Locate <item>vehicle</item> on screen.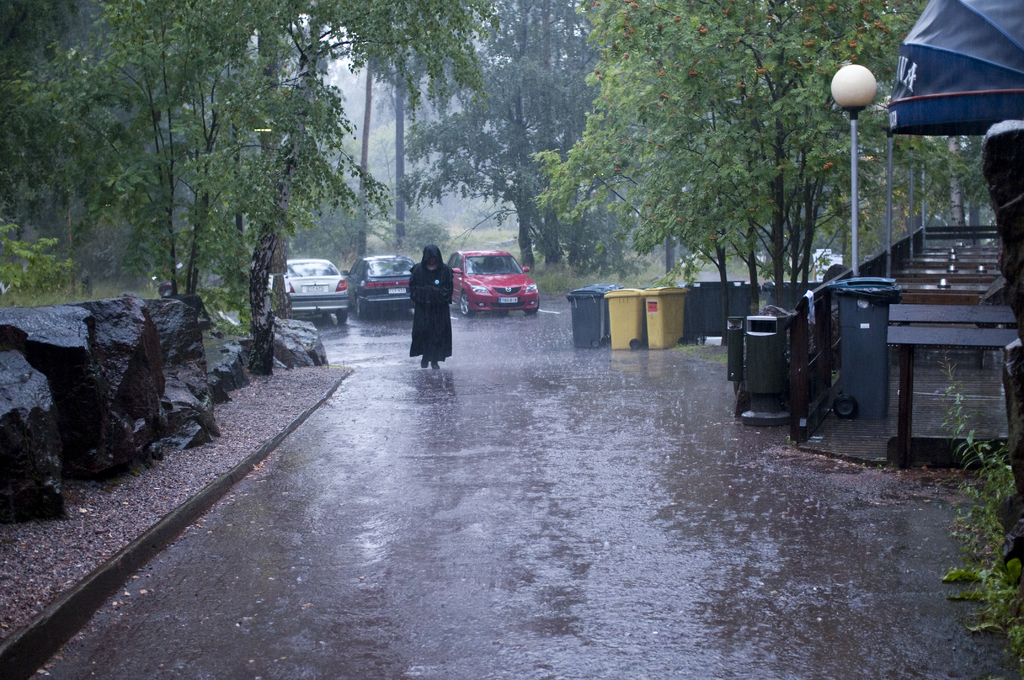
On screen at 260, 256, 358, 321.
